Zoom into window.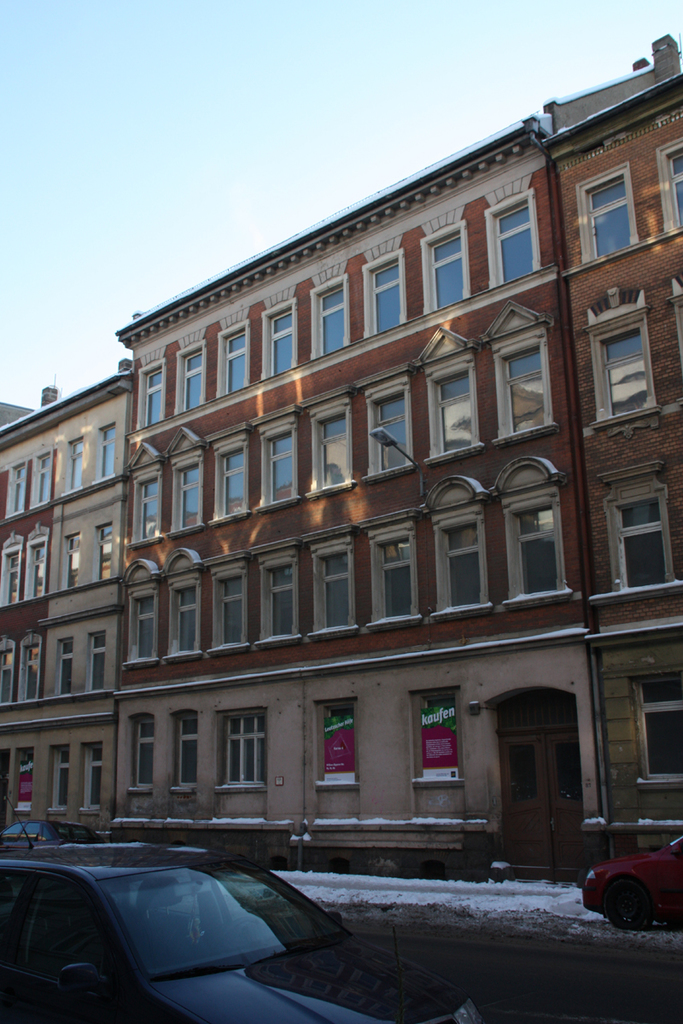
Zoom target: 23:534:44:596.
